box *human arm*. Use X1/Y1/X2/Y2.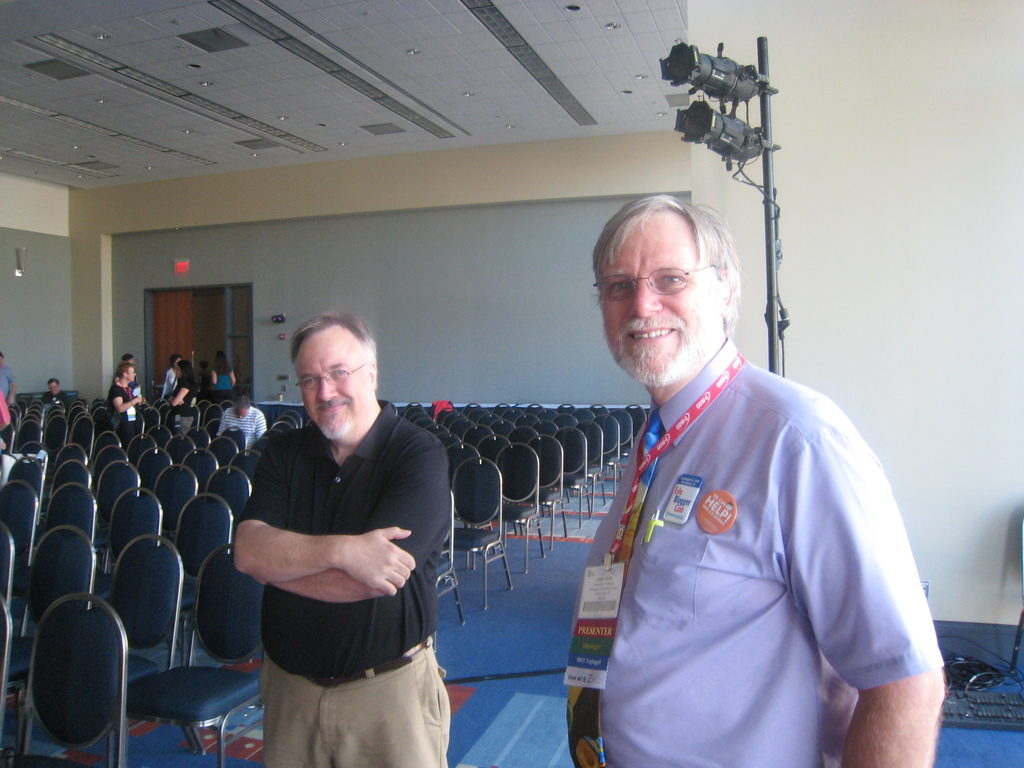
234/445/415/584.
